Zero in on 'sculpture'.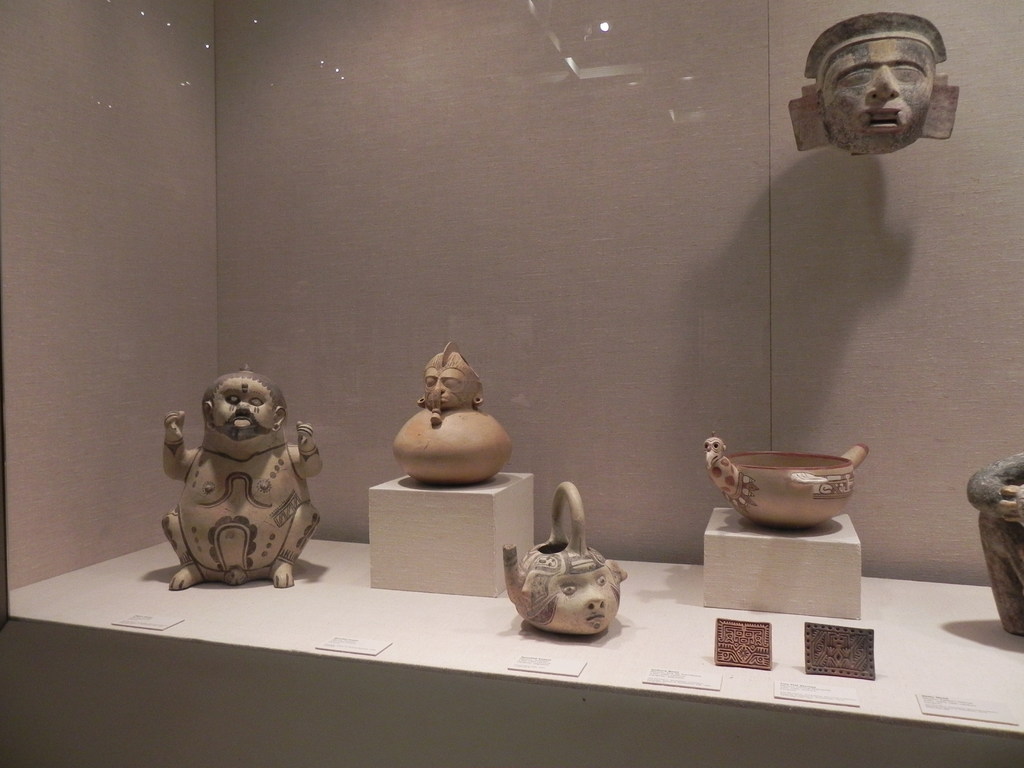
Zeroed in: [788,12,962,152].
